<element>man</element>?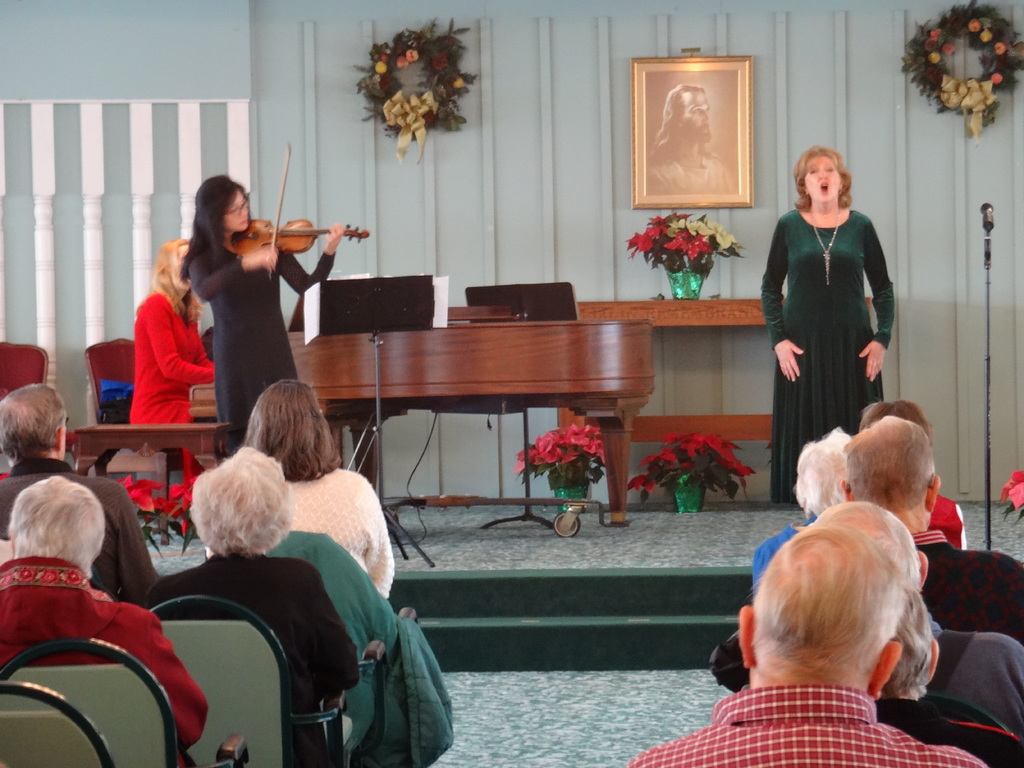
detection(634, 520, 990, 767)
